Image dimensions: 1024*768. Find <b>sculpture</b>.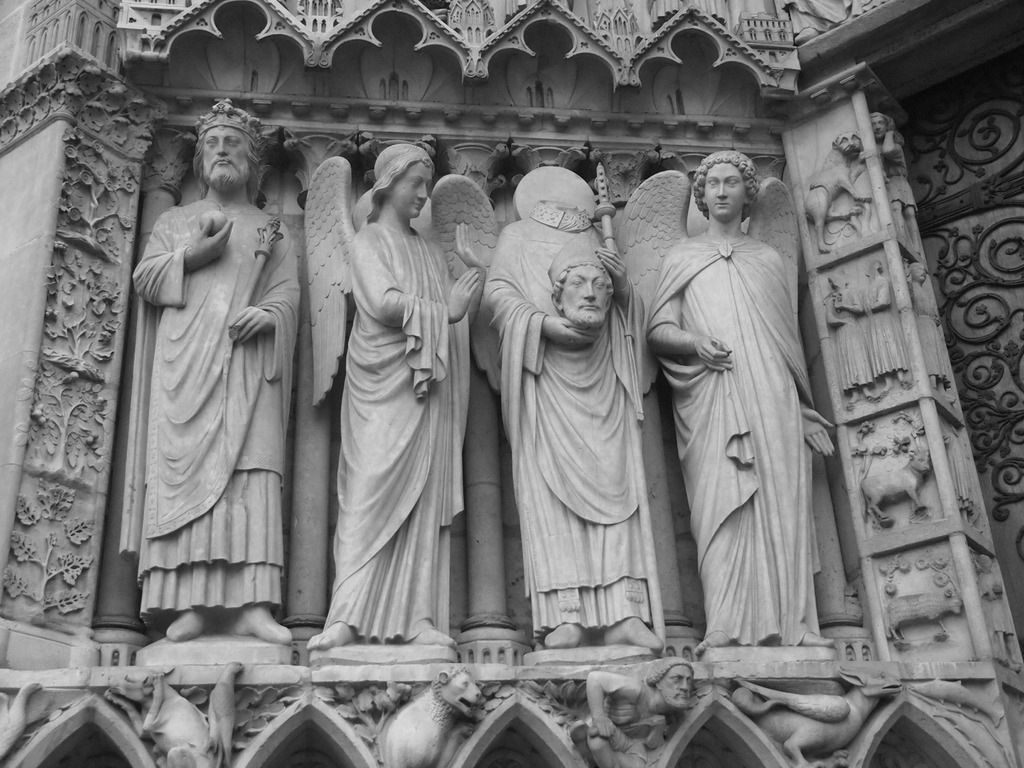
left=943, top=416, right=984, bottom=534.
